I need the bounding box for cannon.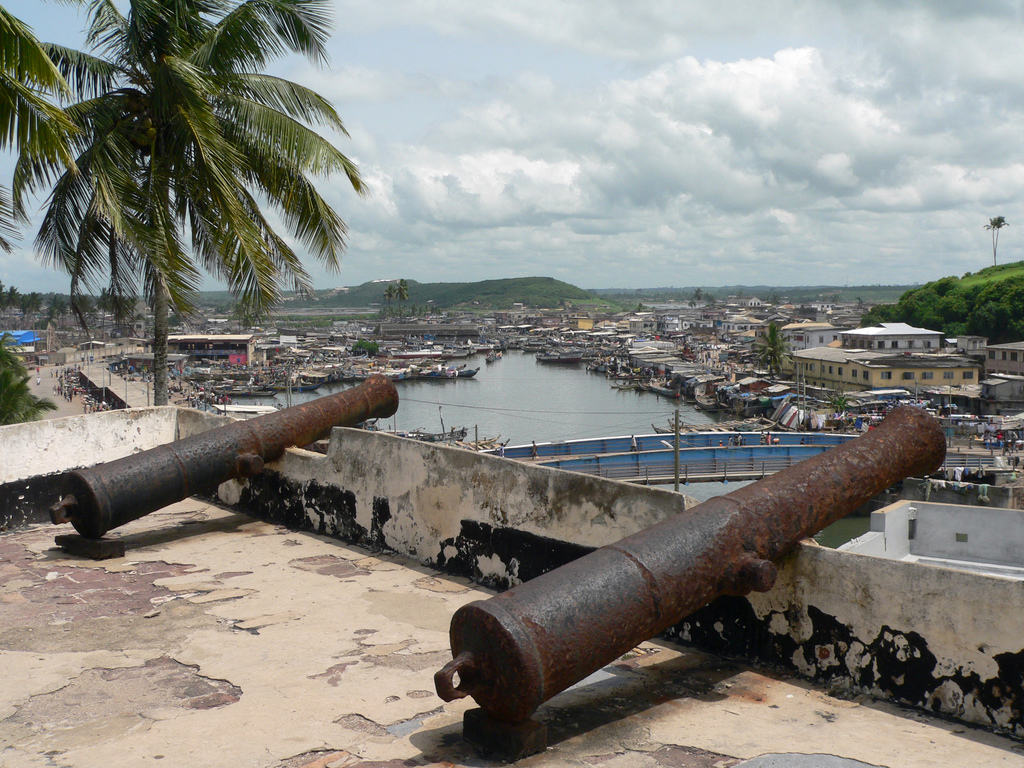
Here it is: [left=435, top=403, right=948, bottom=759].
